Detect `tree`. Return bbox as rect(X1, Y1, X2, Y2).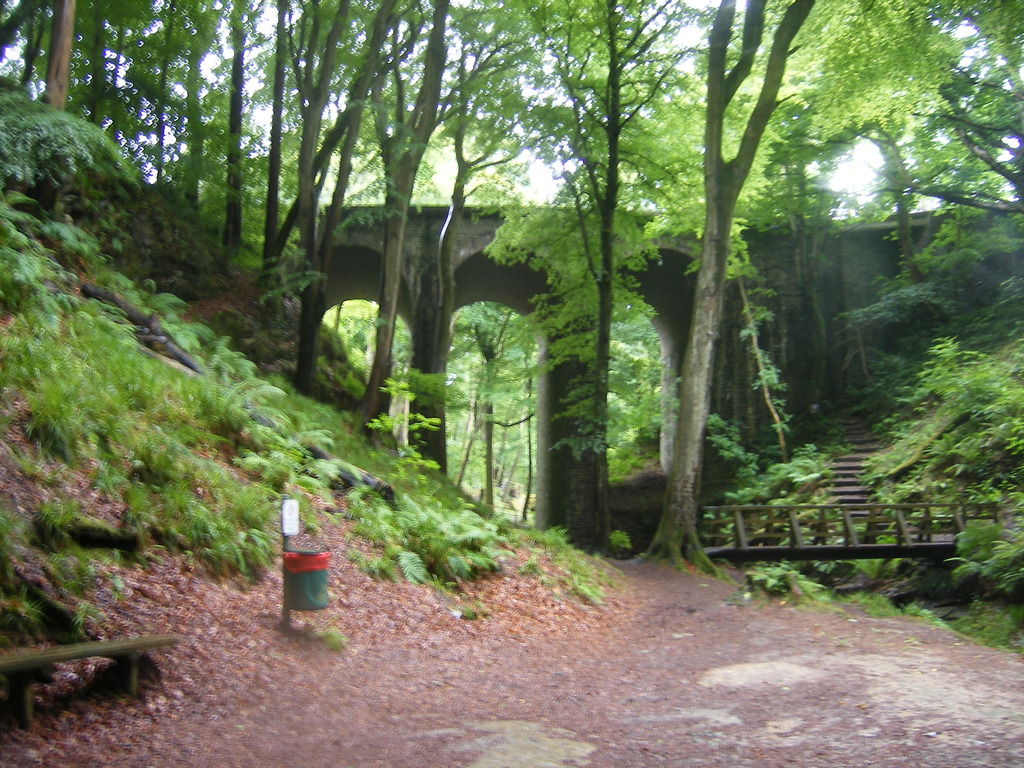
rect(202, 0, 252, 250).
